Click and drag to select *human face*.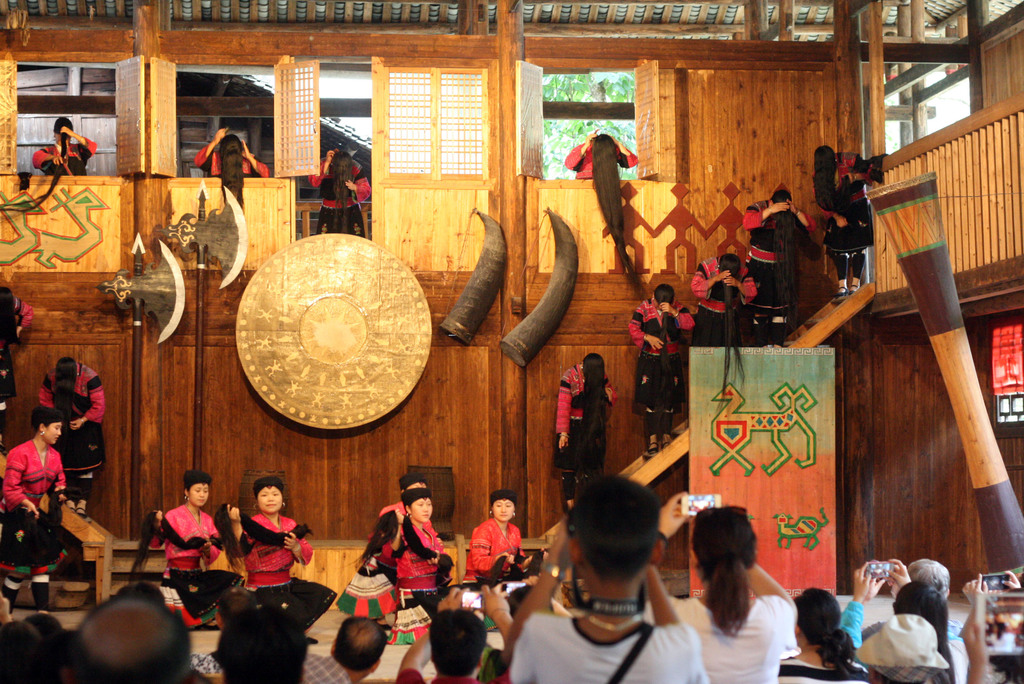
Selection: crop(412, 494, 431, 525).
